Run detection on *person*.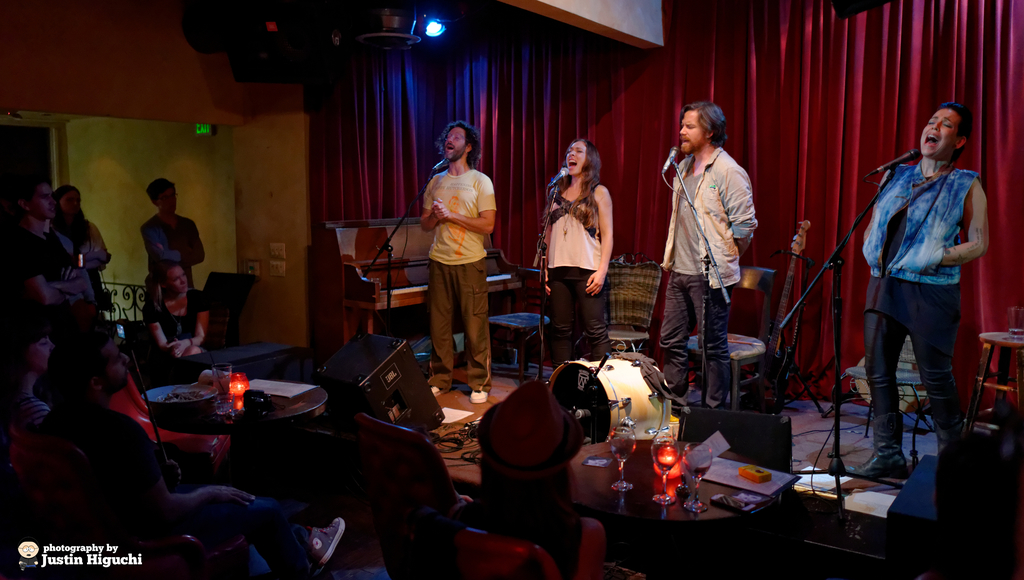
Result: crop(4, 332, 35, 430).
